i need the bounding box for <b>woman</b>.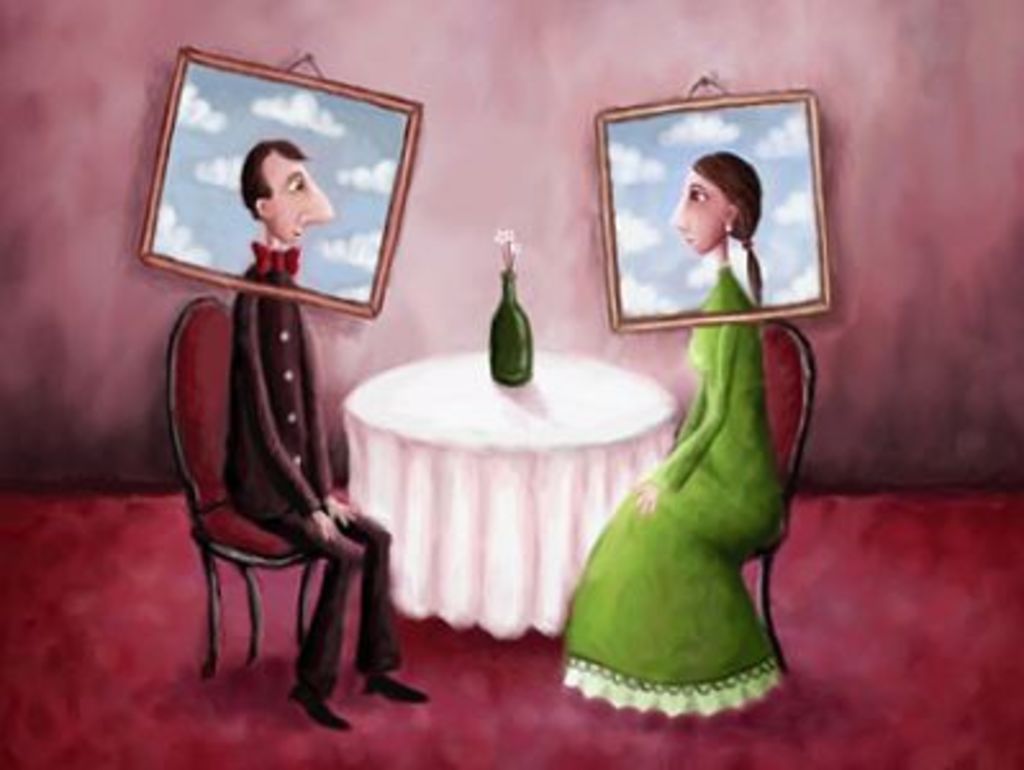
Here it is: (567, 108, 816, 690).
